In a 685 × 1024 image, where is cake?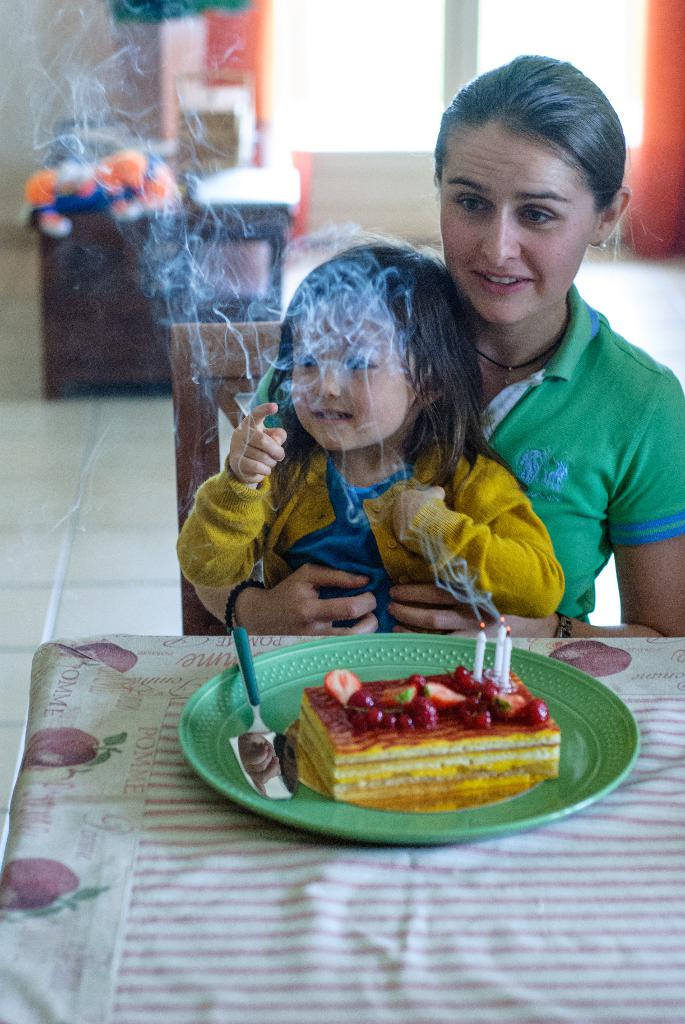
region(293, 664, 564, 812).
